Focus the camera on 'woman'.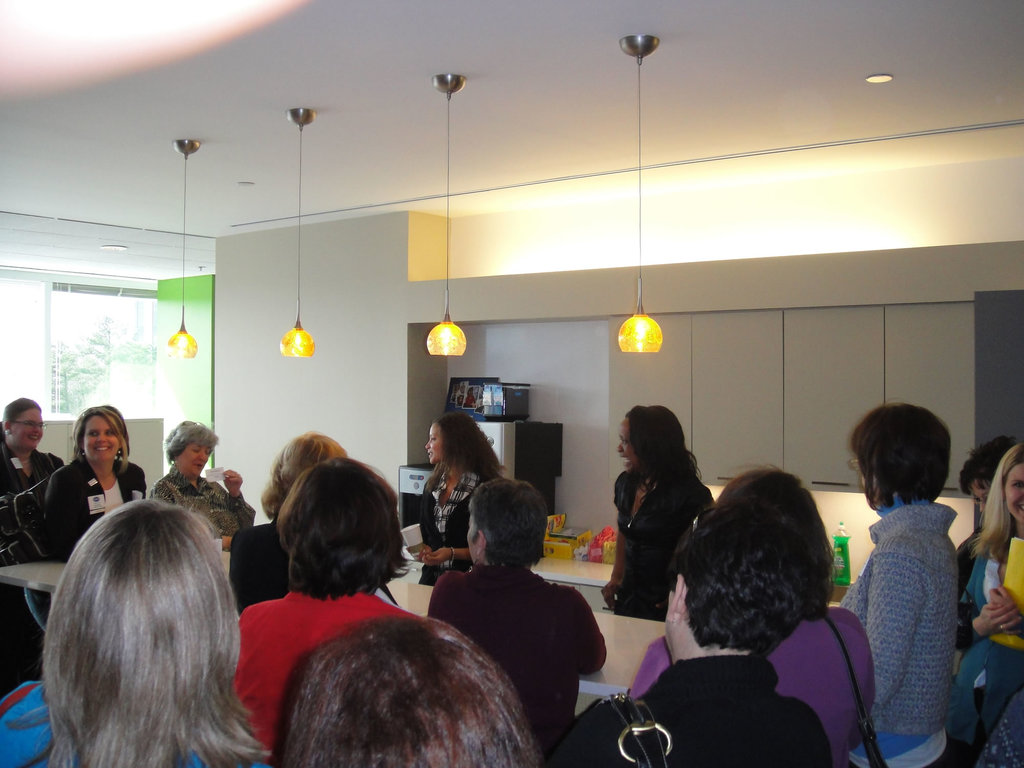
Focus region: Rect(0, 394, 67, 505).
